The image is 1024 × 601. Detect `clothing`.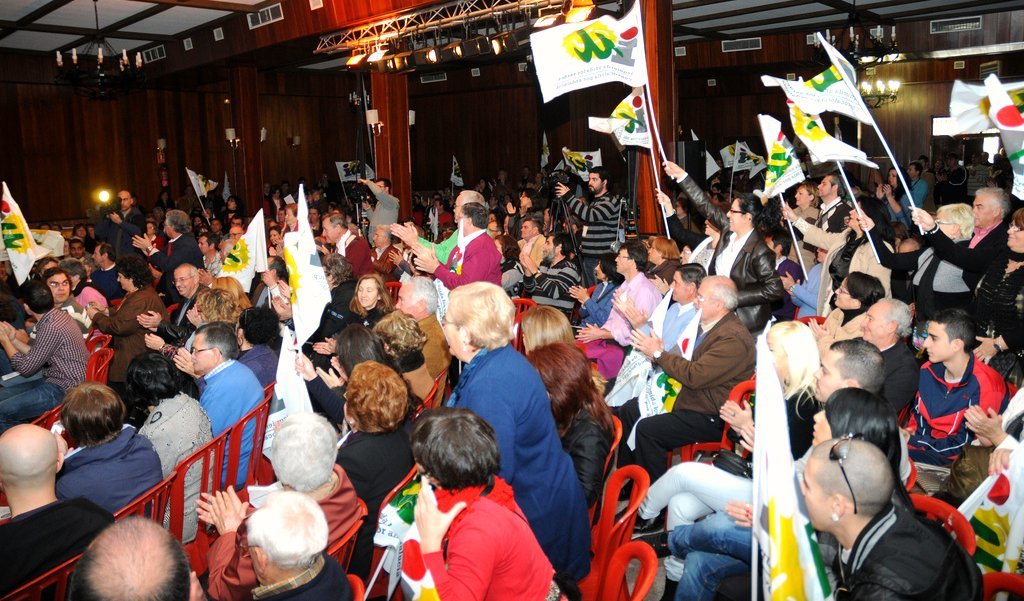
Detection: (879, 179, 966, 313).
